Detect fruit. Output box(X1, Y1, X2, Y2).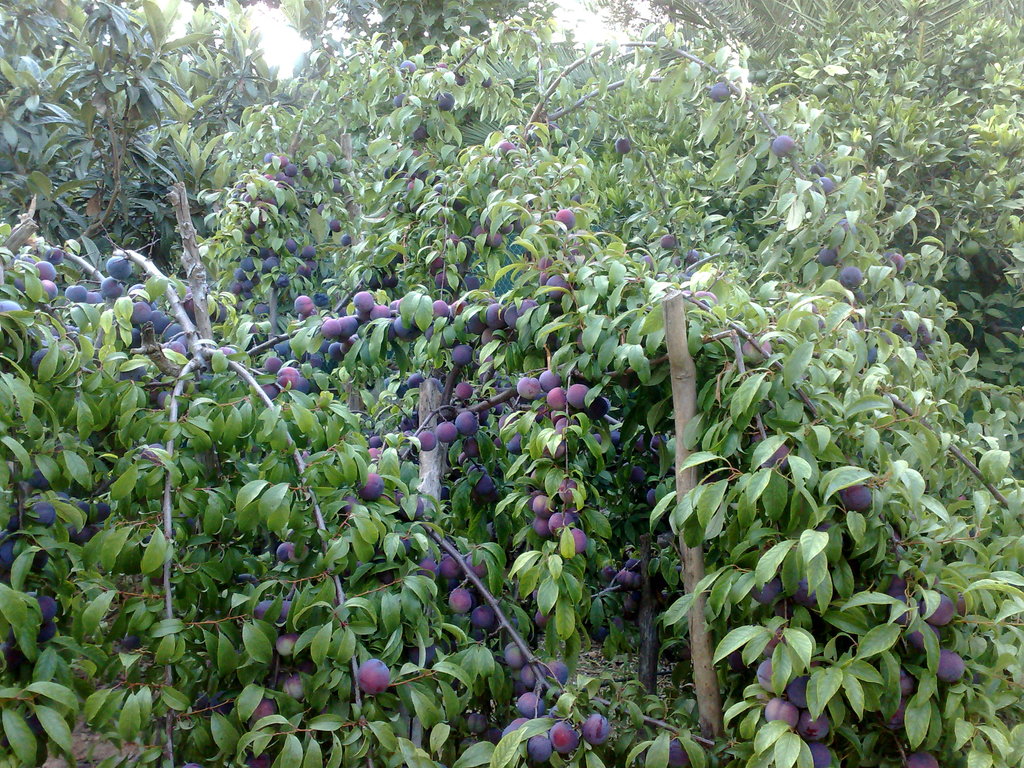
box(668, 737, 691, 767).
